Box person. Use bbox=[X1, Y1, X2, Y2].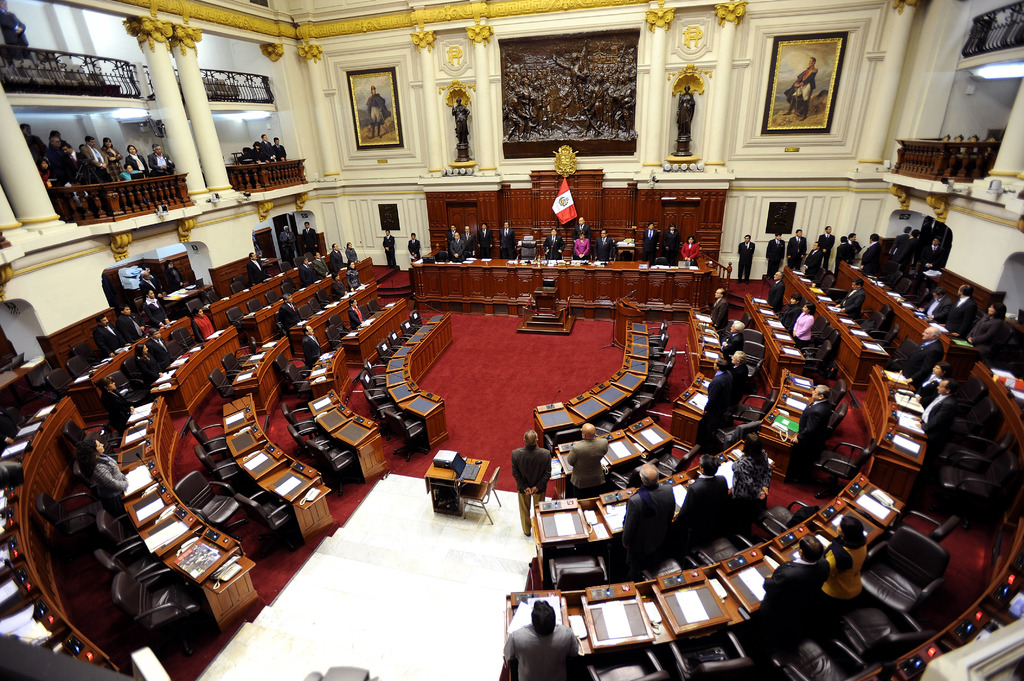
bbox=[246, 140, 263, 166].
